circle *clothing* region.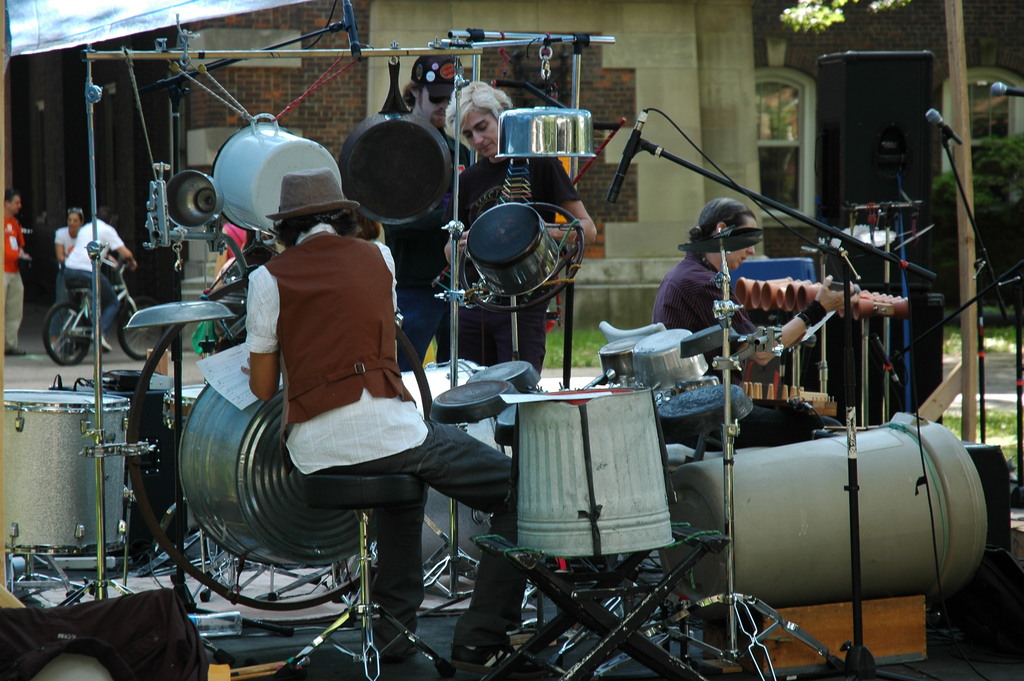
Region: detection(60, 212, 129, 339).
